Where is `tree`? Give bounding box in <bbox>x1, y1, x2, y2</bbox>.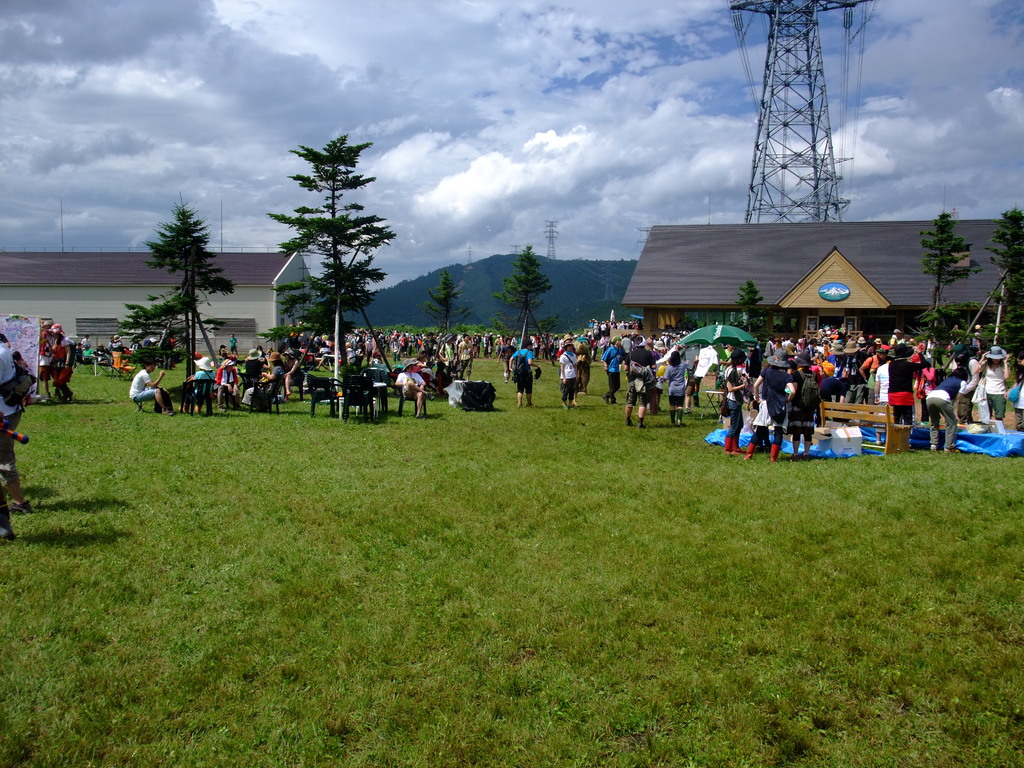
<bbox>975, 209, 1023, 364</bbox>.
